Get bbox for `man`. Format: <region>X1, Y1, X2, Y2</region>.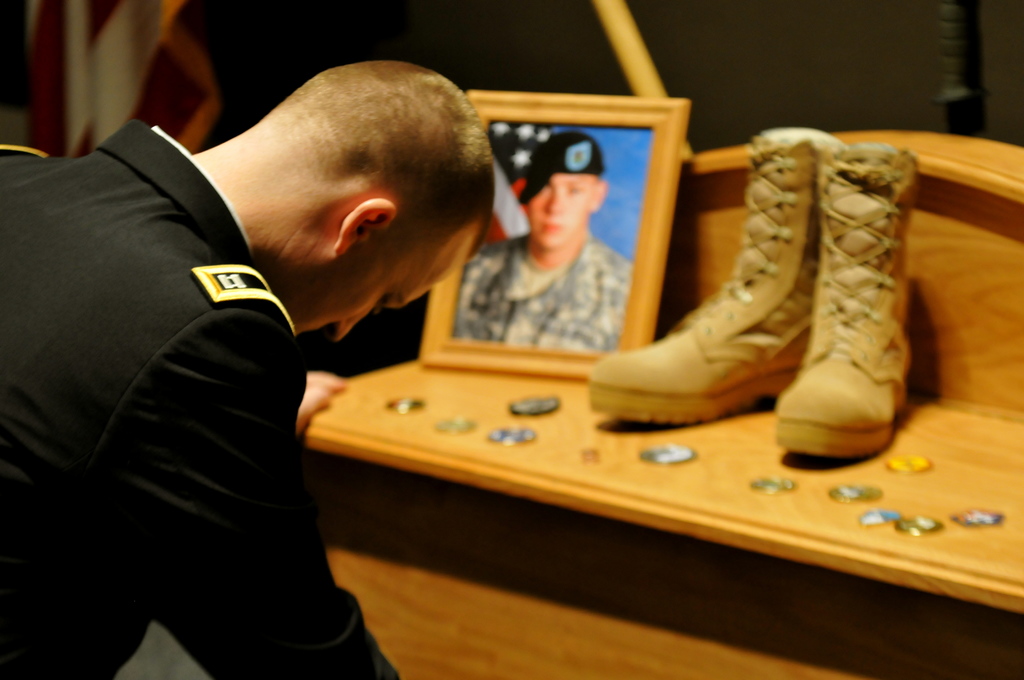
<region>457, 133, 637, 356</region>.
